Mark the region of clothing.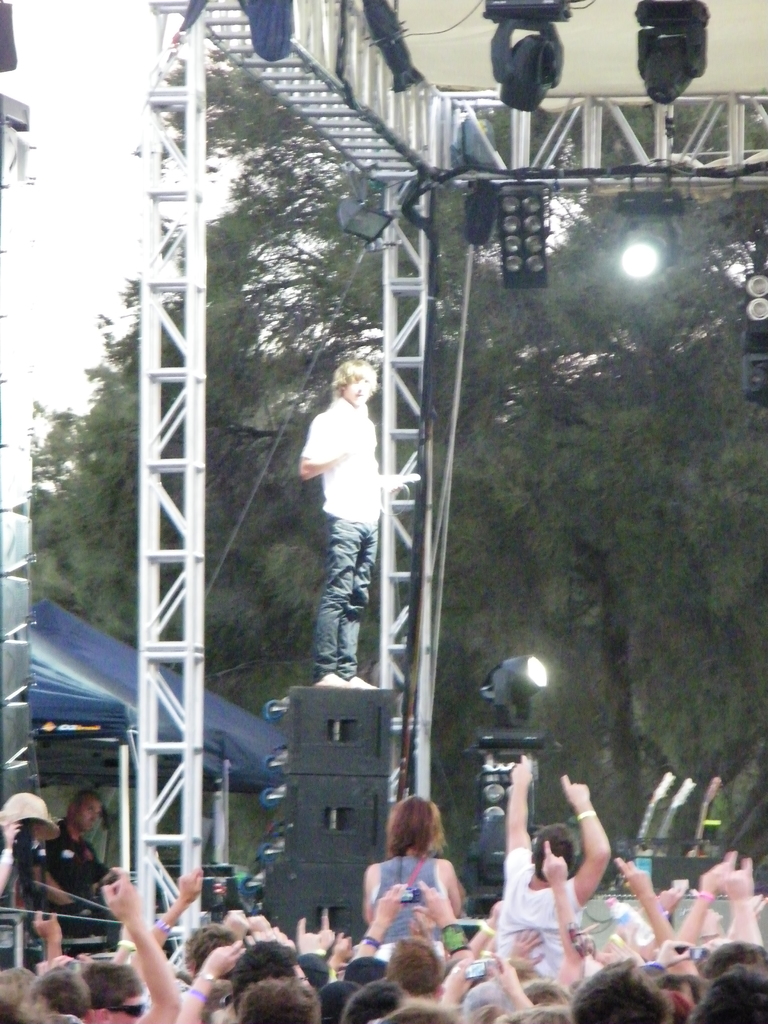
Region: x1=369 y1=851 x2=443 y2=960.
